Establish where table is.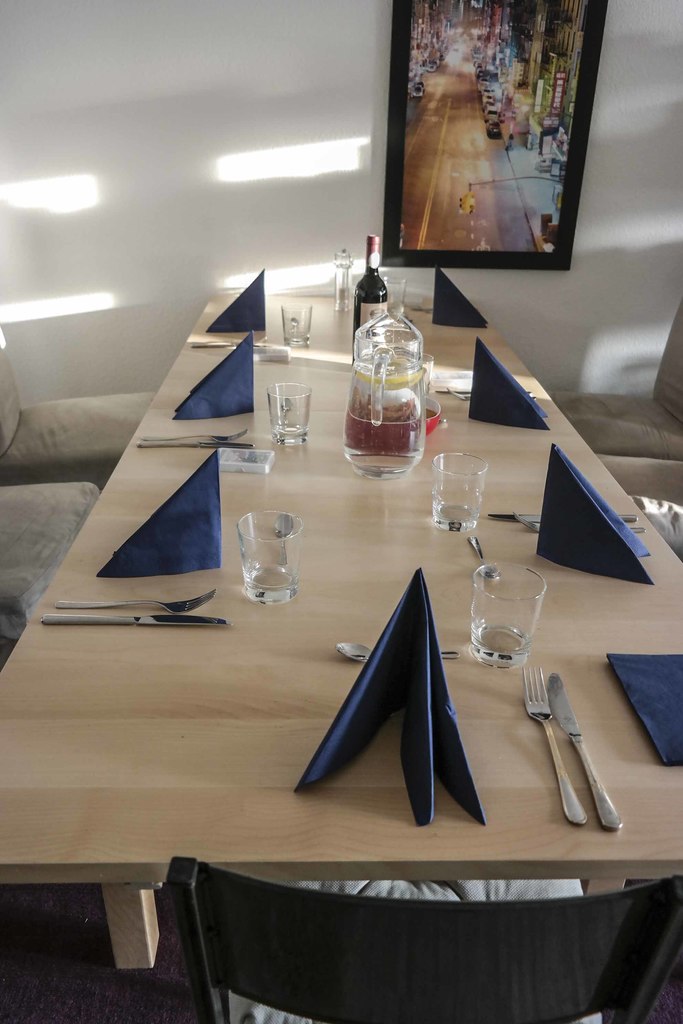
Established at 0,287,682,967.
